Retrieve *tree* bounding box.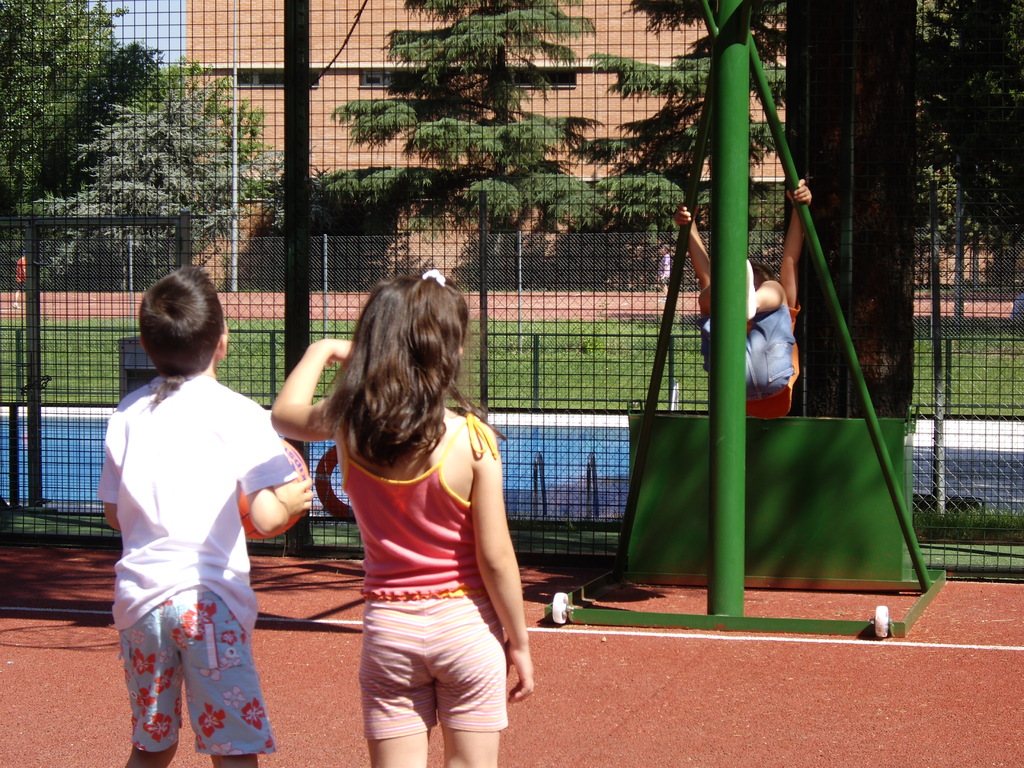
Bounding box: region(56, 43, 179, 229).
